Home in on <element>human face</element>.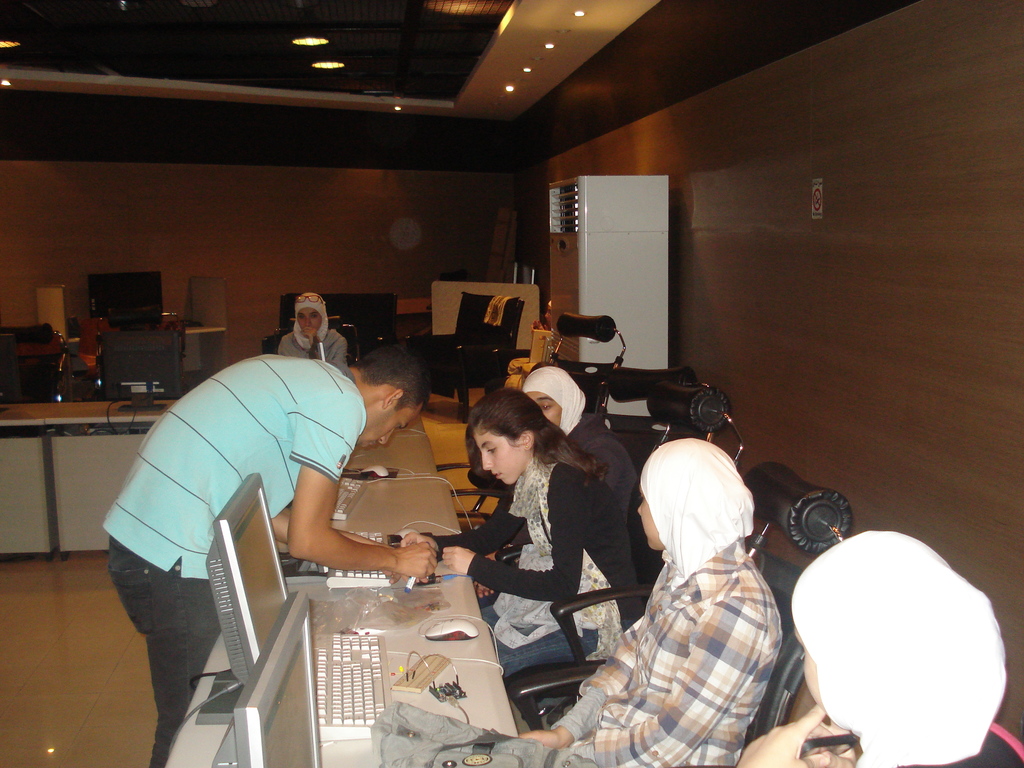
Homed in at pyautogui.locateOnScreen(529, 392, 560, 422).
